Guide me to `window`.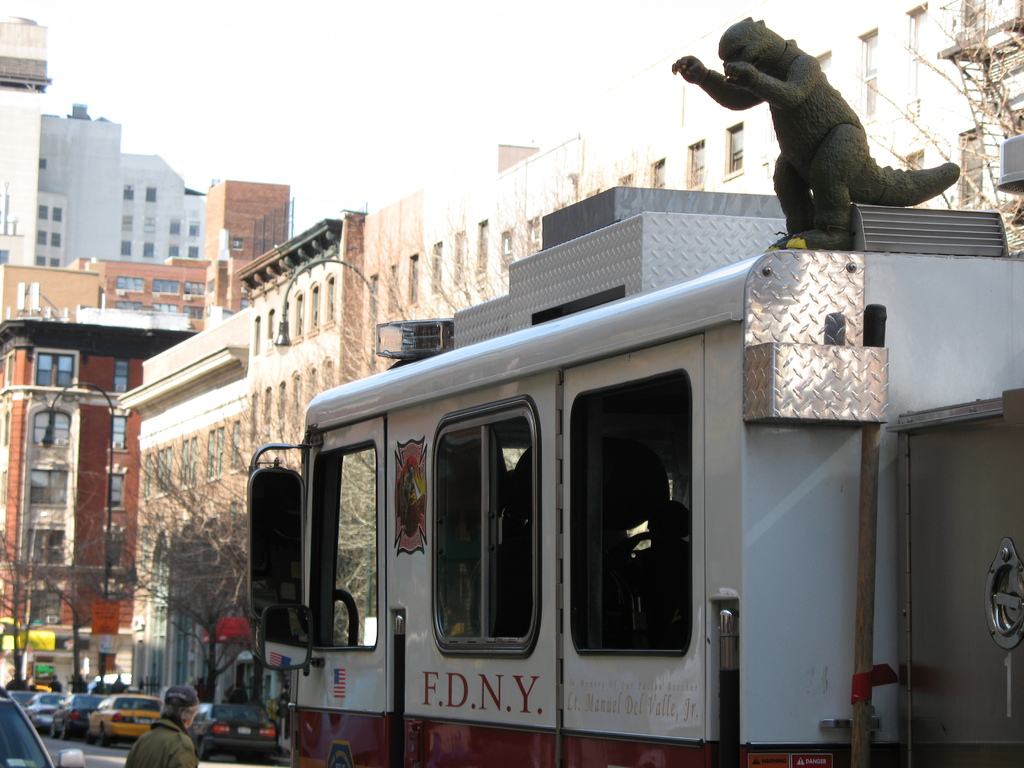
Guidance: bbox=(449, 234, 464, 288).
